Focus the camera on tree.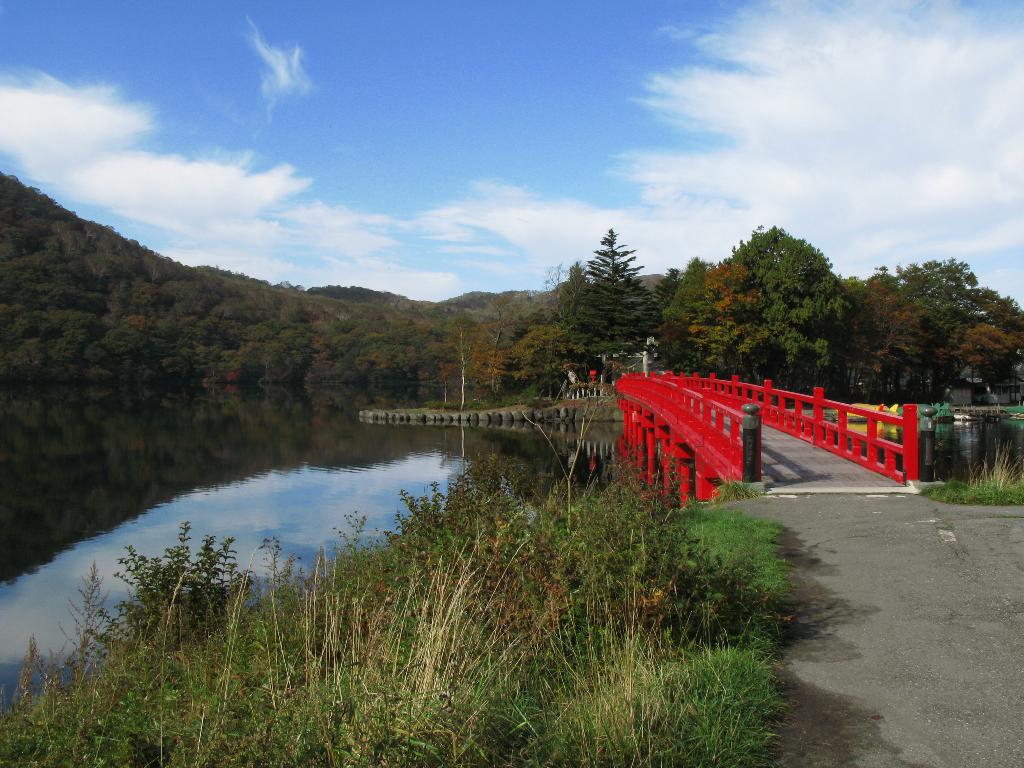
Focus region: [left=822, top=253, right=938, bottom=407].
